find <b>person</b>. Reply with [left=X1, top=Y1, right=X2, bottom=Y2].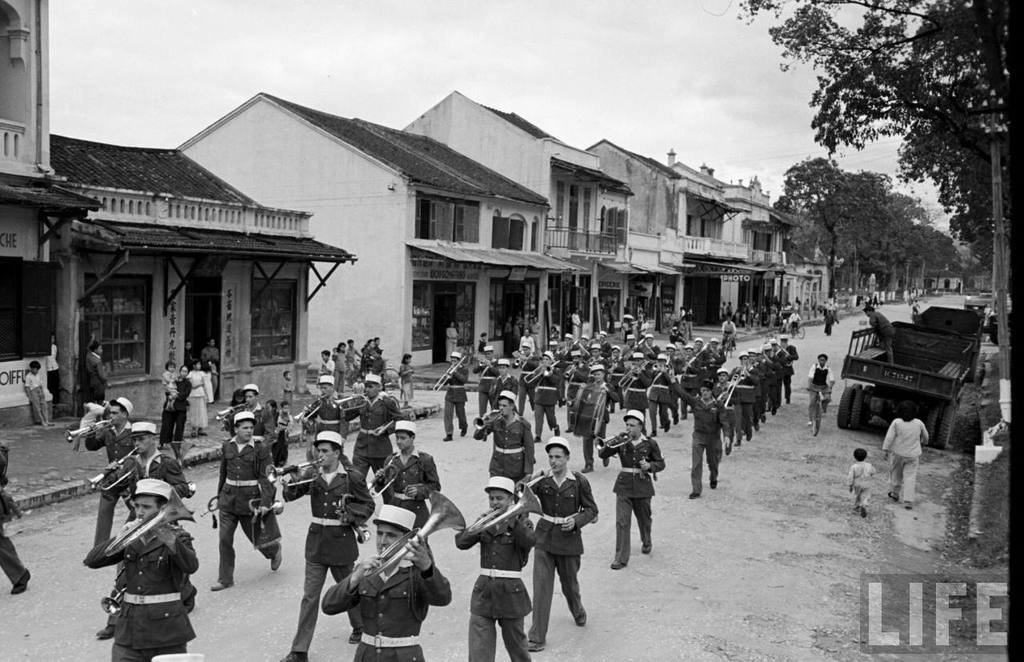
[left=159, top=359, right=178, bottom=407].
